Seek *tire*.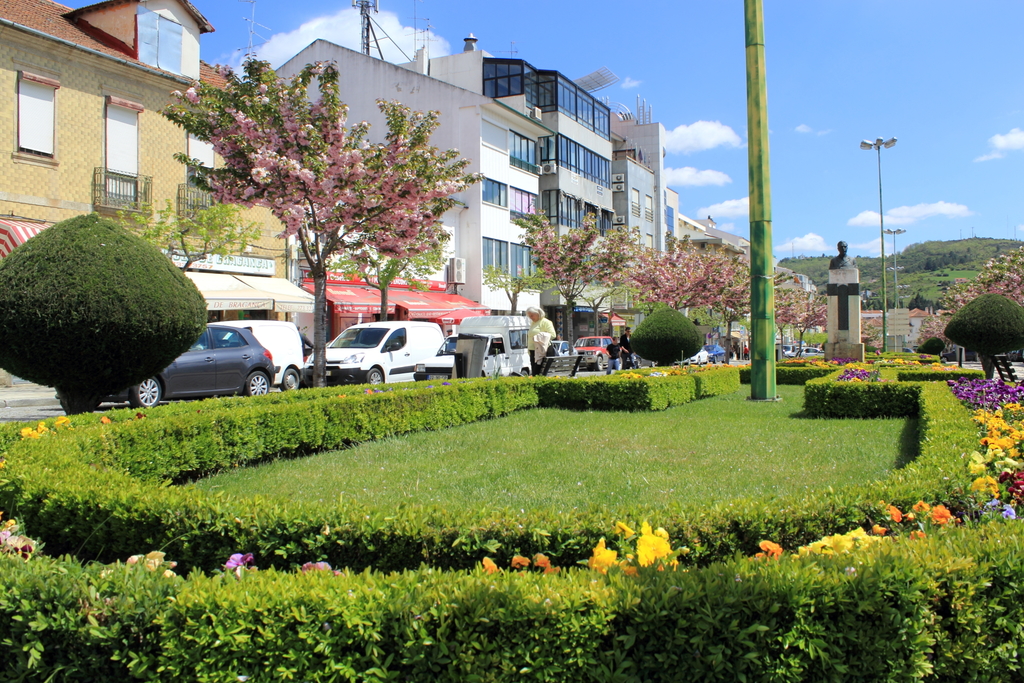
[left=281, top=368, right=298, bottom=393].
